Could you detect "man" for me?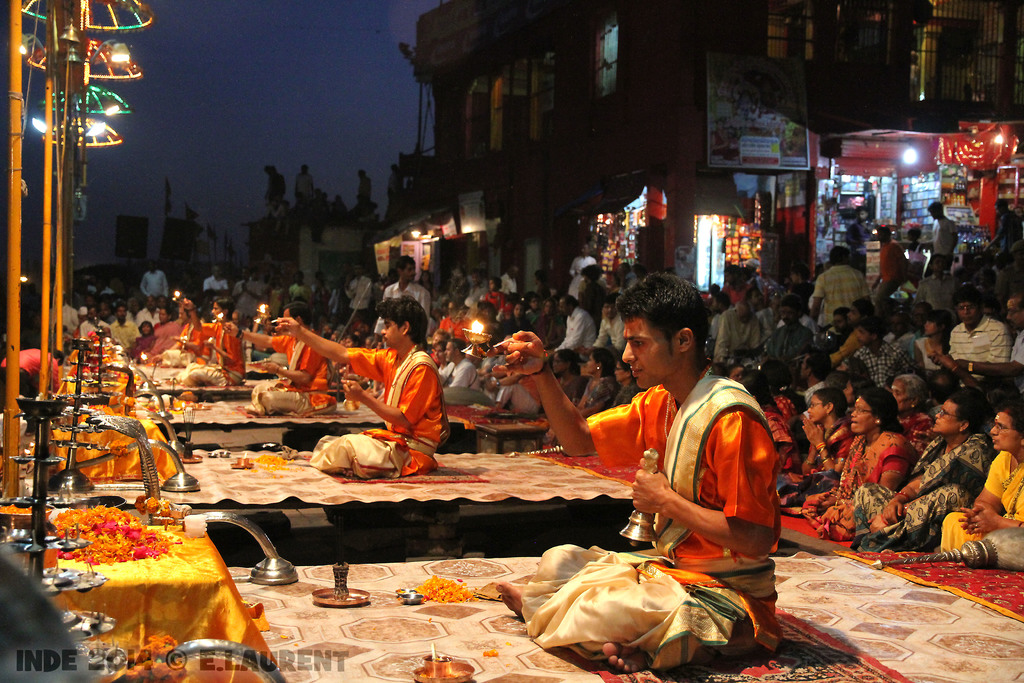
Detection result: {"left": 915, "top": 199, "right": 961, "bottom": 274}.
